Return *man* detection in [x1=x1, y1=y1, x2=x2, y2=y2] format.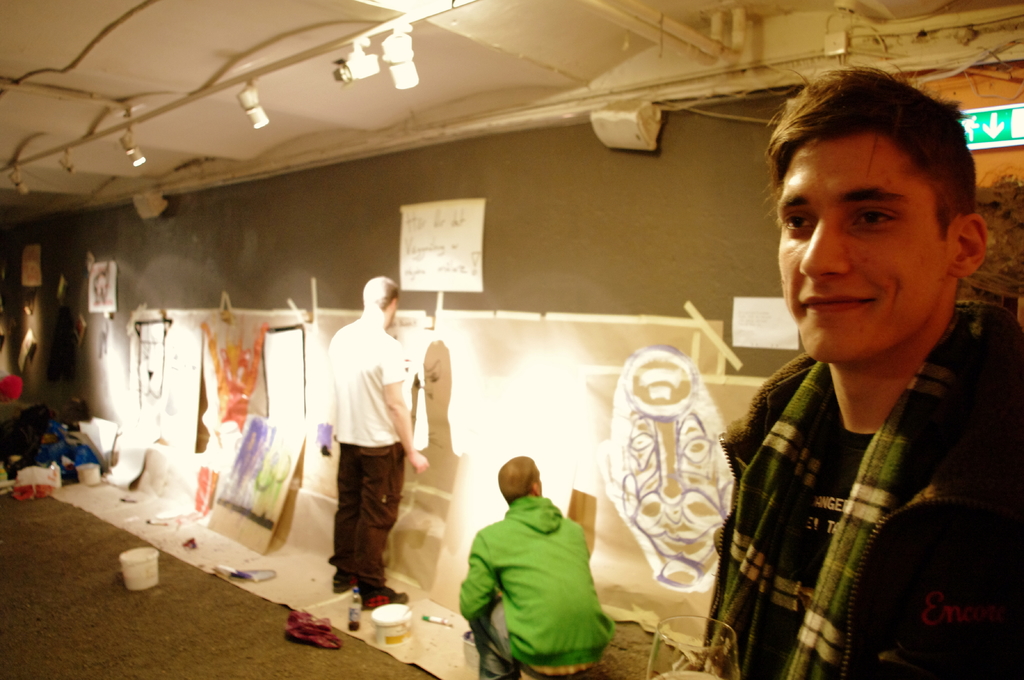
[x1=310, y1=270, x2=428, y2=621].
